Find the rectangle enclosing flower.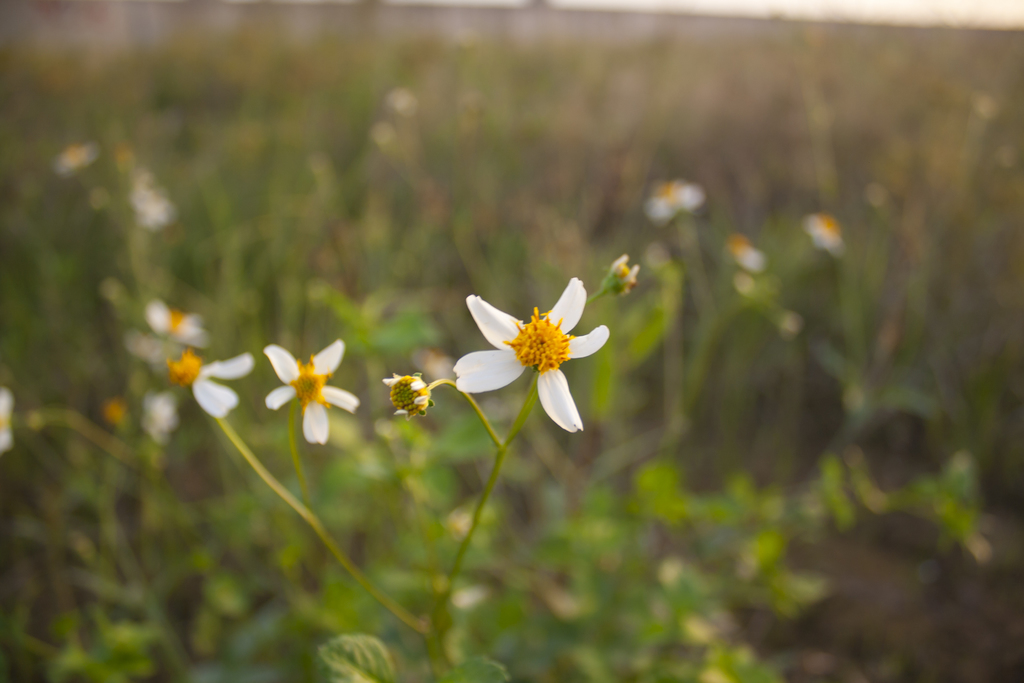
box(0, 388, 18, 457).
